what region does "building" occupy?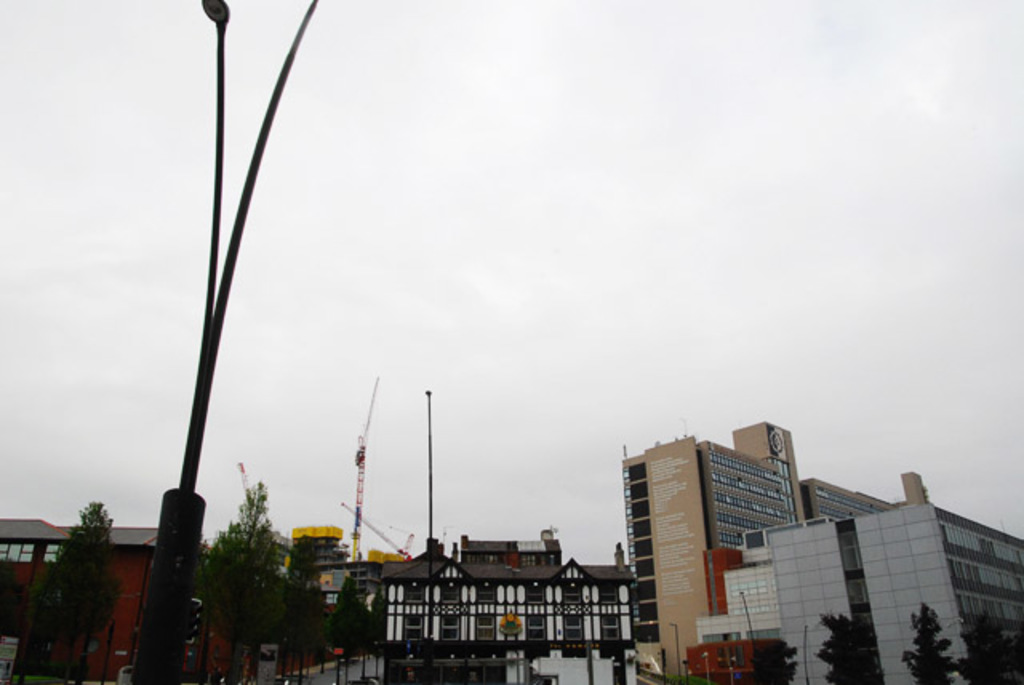
{"left": 0, "top": 511, "right": 242, "bottom": 683}.
